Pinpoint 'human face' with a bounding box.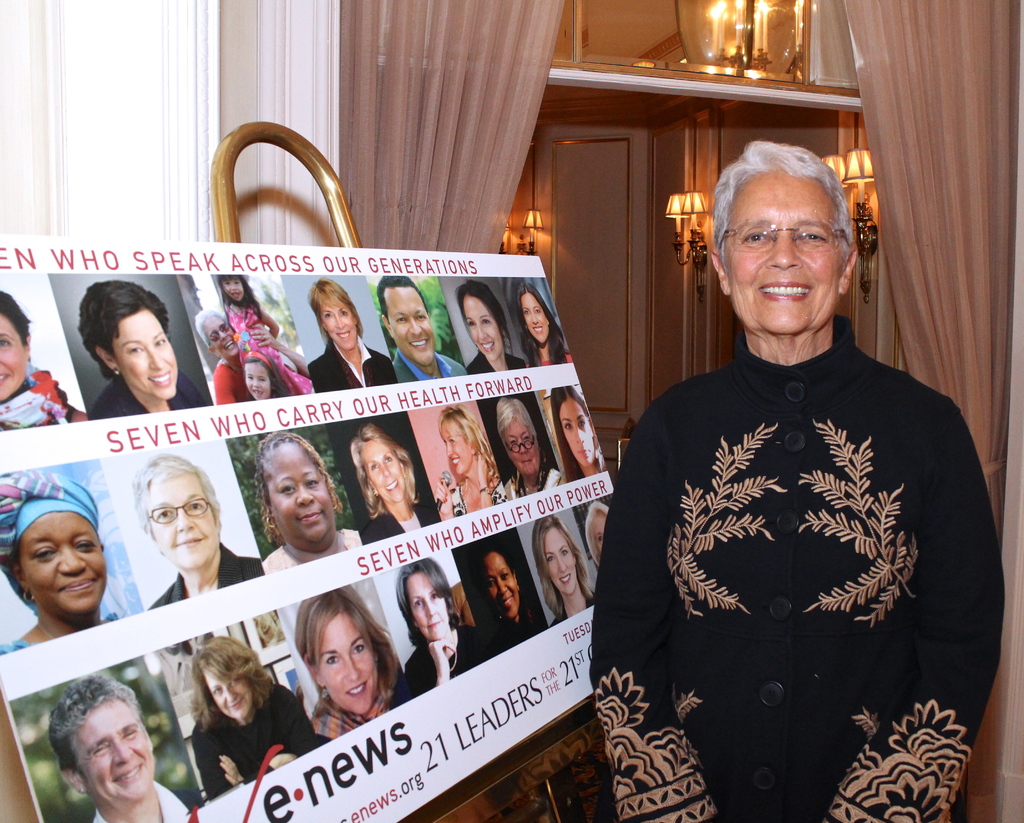
[x1=723, y1=165, x2=846, y2=337].
